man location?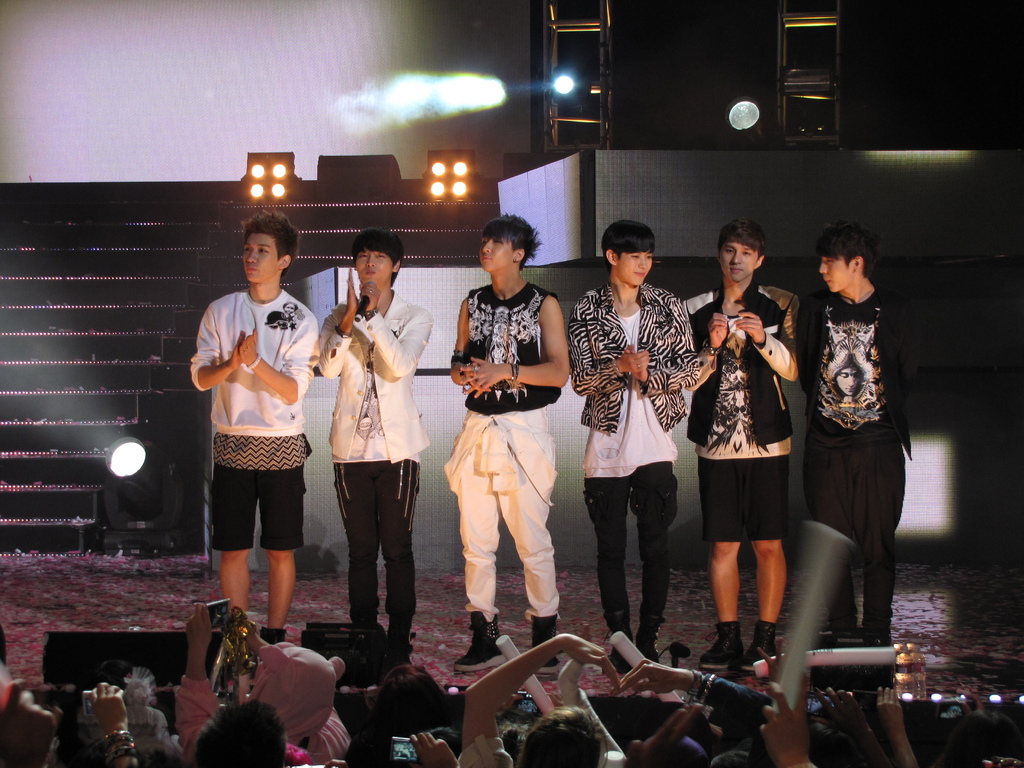
{"left": 438, "top": 213, "right": 570, "bottom": 676}
